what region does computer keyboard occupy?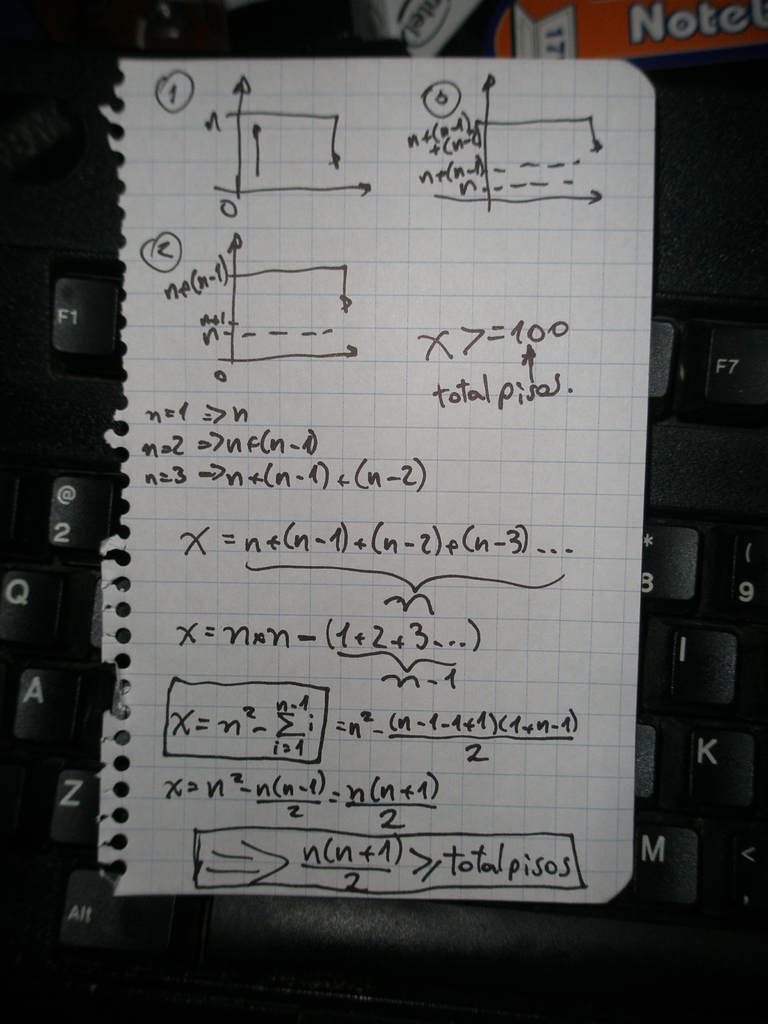
(0, 236, 767, 1023).
